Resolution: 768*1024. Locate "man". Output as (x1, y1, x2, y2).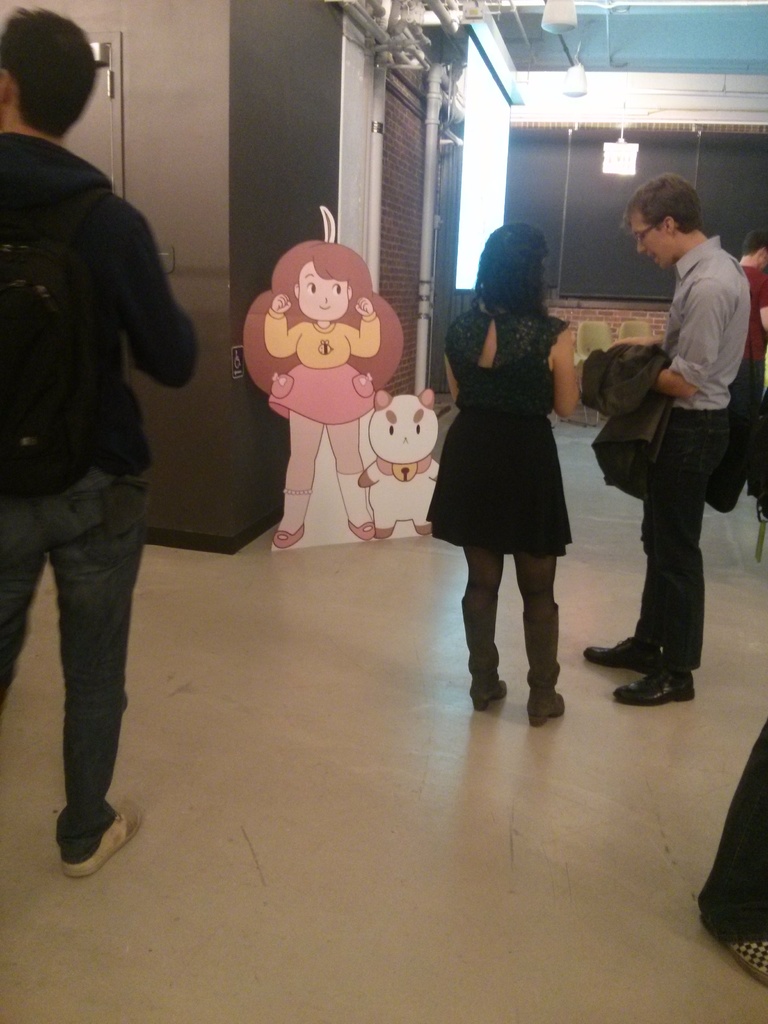
(0, 16, 209, 900).
